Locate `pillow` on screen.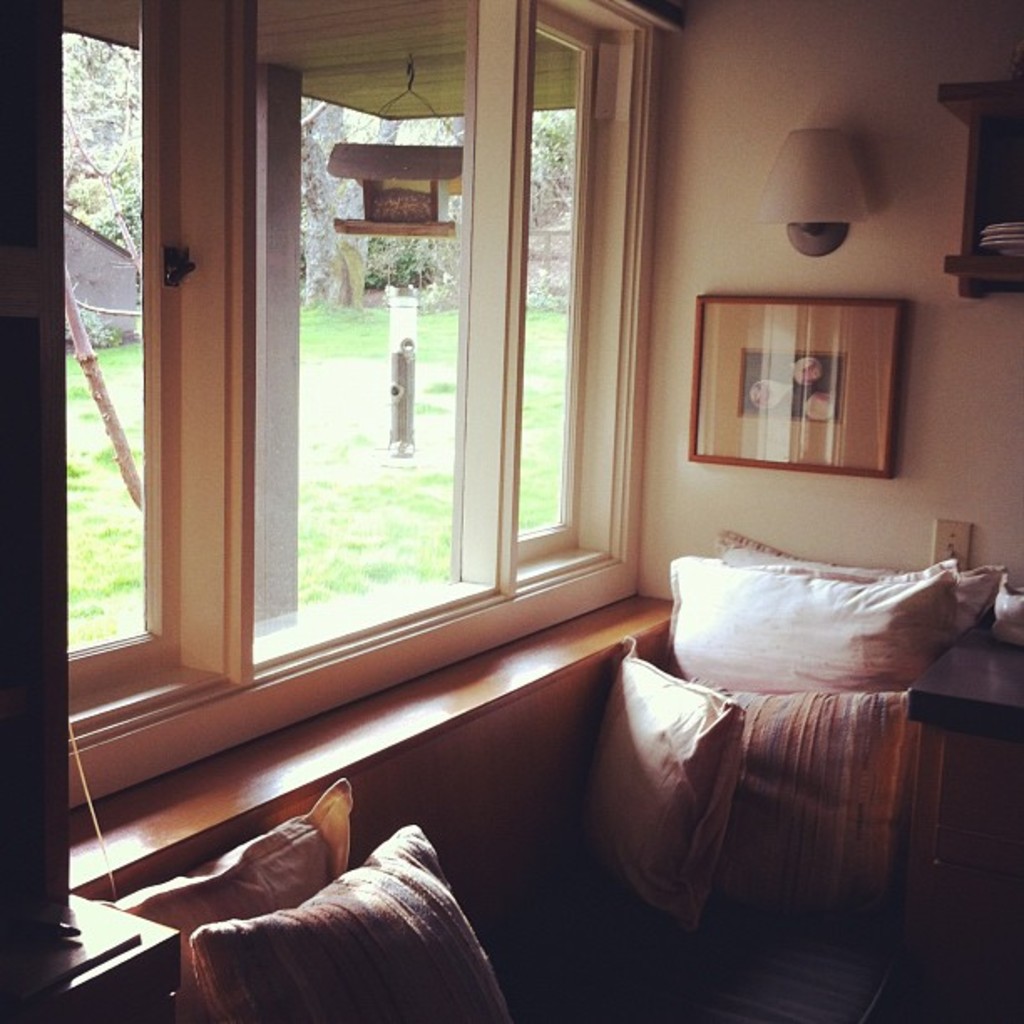
On screen at rect(562, 653, 721, 934).
